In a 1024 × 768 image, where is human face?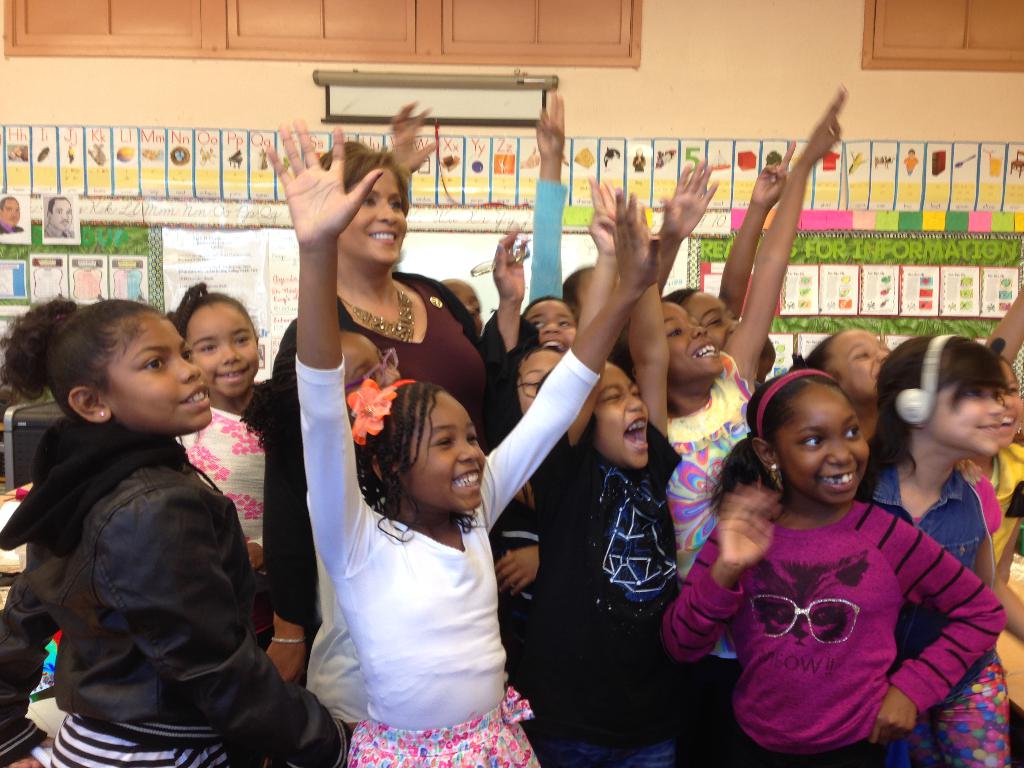
box=[660, 301, 721, 380].
